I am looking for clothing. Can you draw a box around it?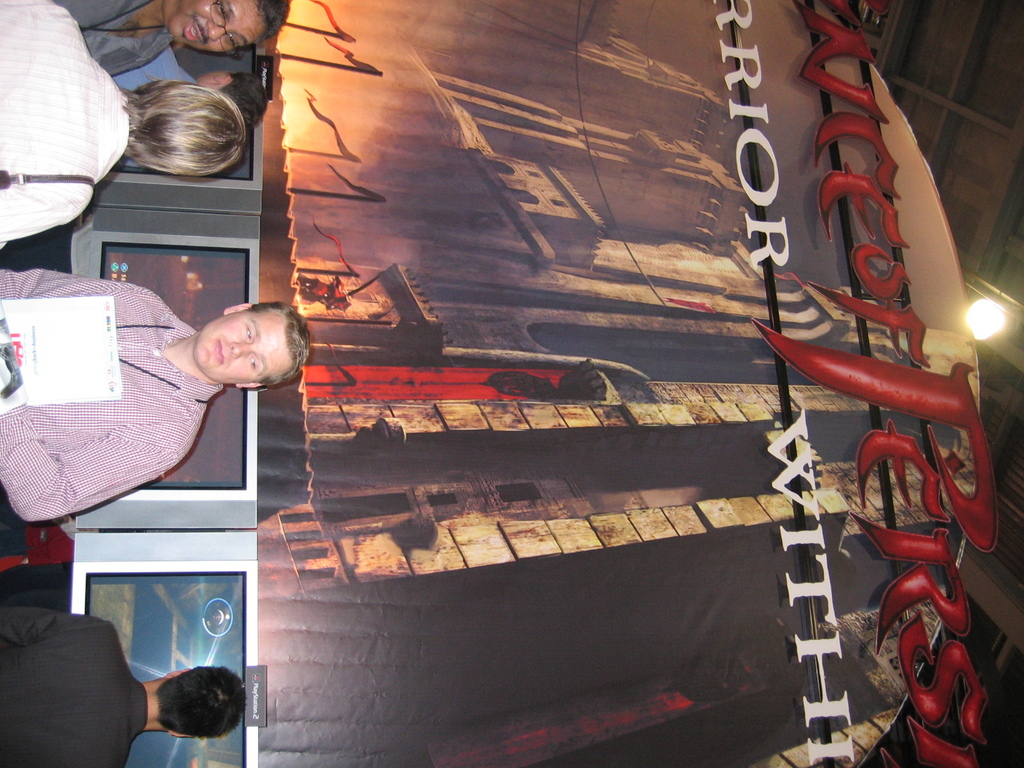
Sure, the bounding box is (x1=6, y1=282, x2=248, y2=548).
